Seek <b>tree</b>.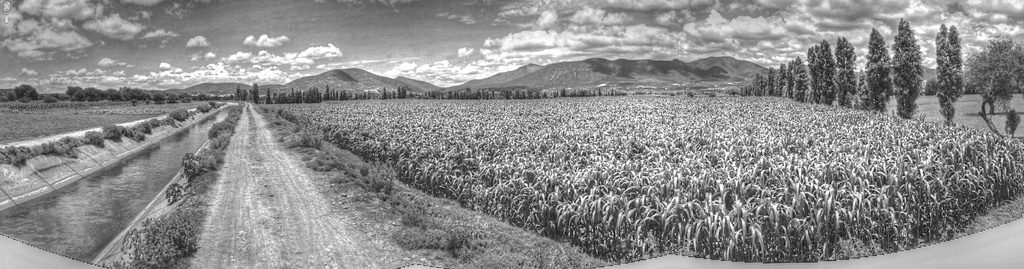
x1=235 y1=83 x2=617 y2=105.
